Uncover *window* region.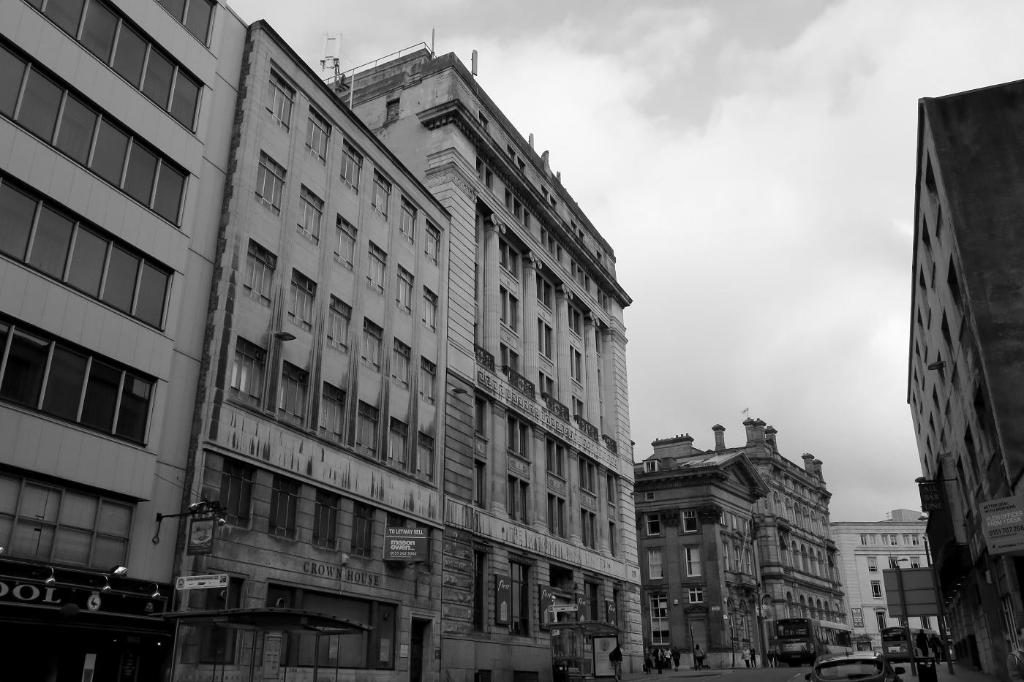
Uncovered: l=277, t=360, r=310, b=425.
